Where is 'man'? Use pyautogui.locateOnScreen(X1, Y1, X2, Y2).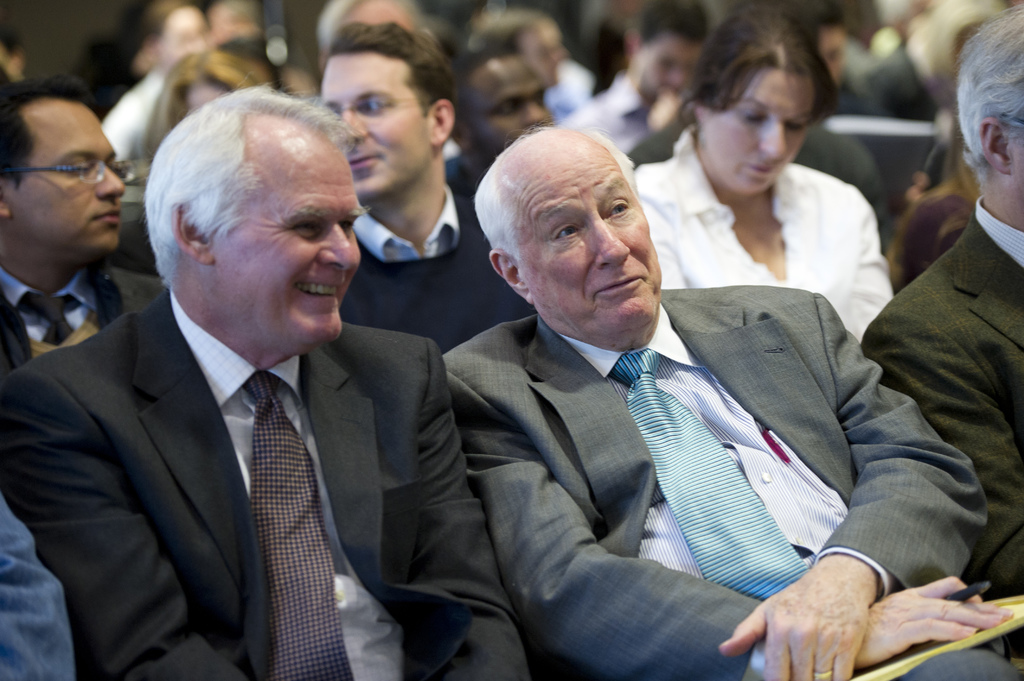
pyautogui.locateOnScreen(851, 1, 1023, 680).
